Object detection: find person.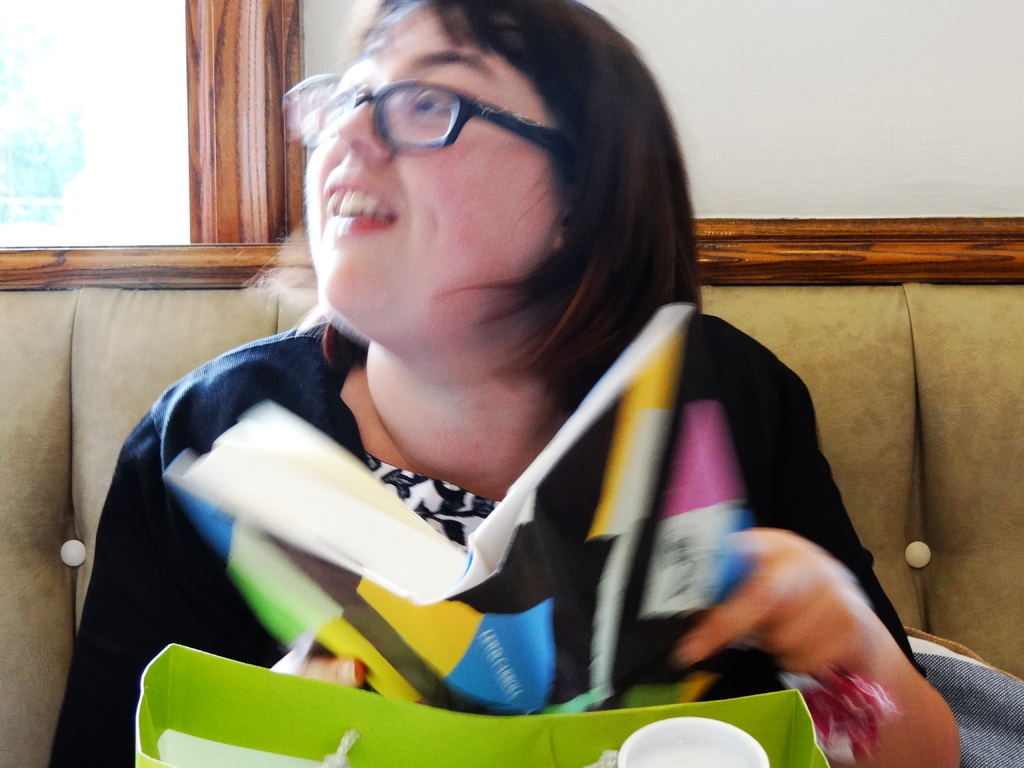
<region>45, 0, 970, 767</region>.
